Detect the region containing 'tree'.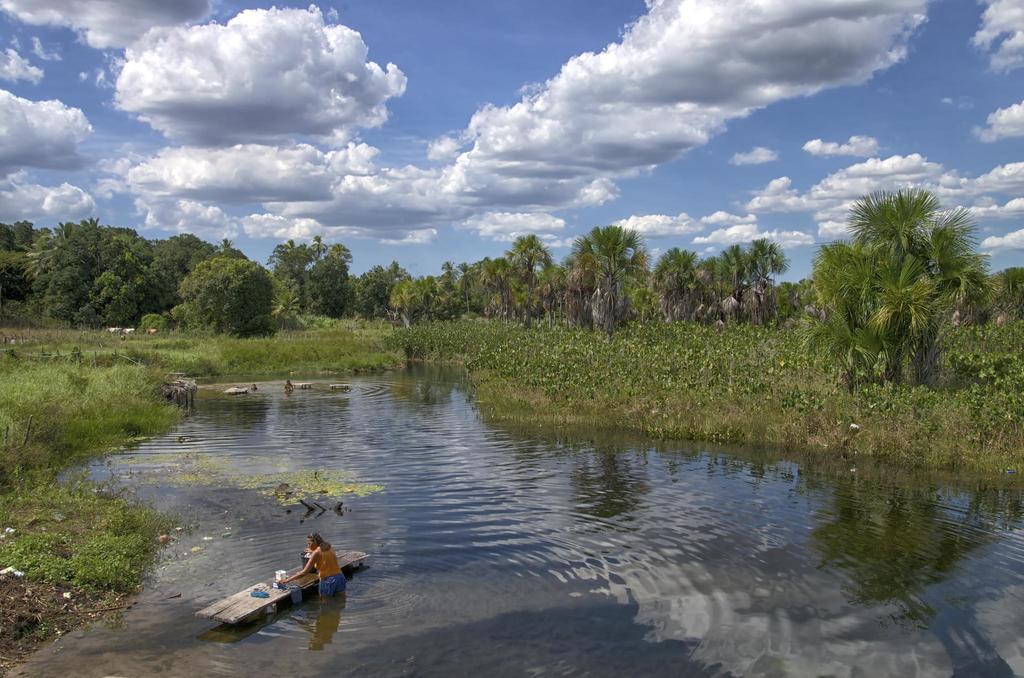
bbox=(744, 235, 786, 324).
